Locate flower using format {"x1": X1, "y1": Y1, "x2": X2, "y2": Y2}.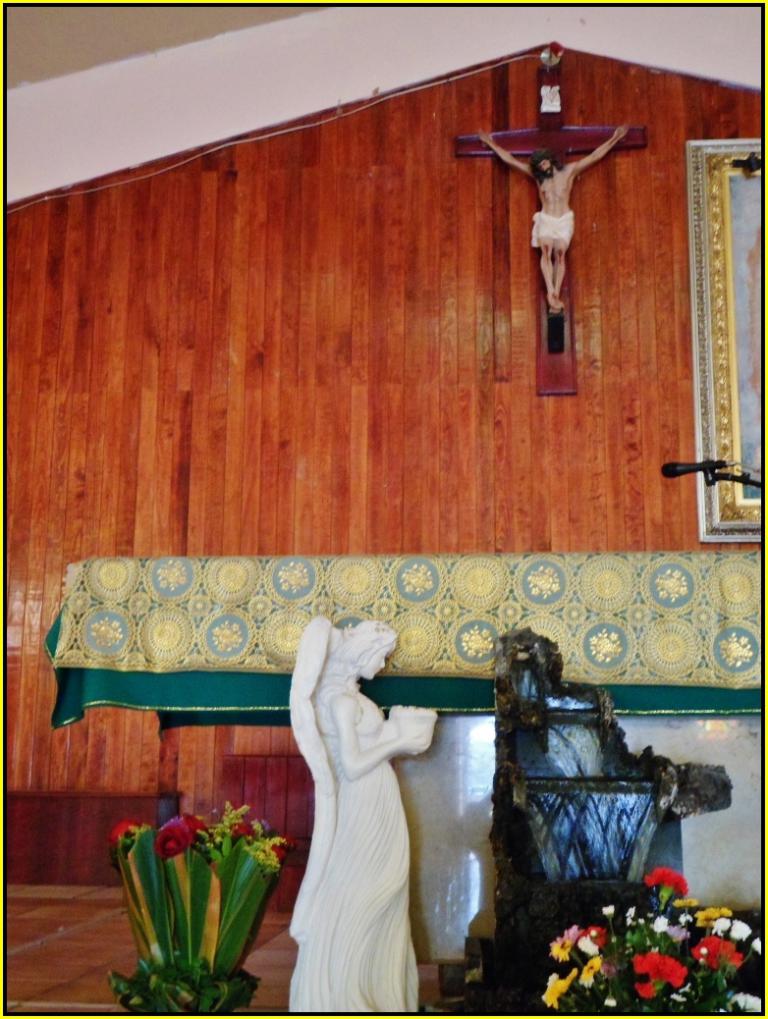
{"x1": 648, "y1": 854, "x2": 686, "y2": 904}.
